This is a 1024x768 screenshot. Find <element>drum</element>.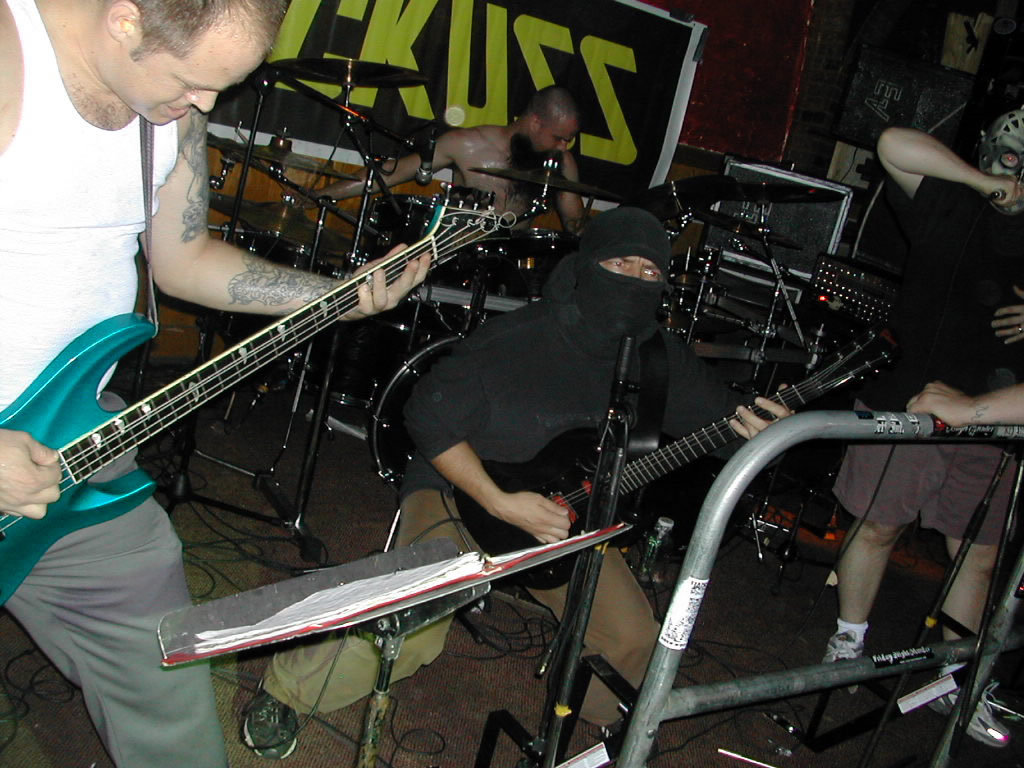
Bounding box: (left=367, top=327, right=477, bottom=493).
